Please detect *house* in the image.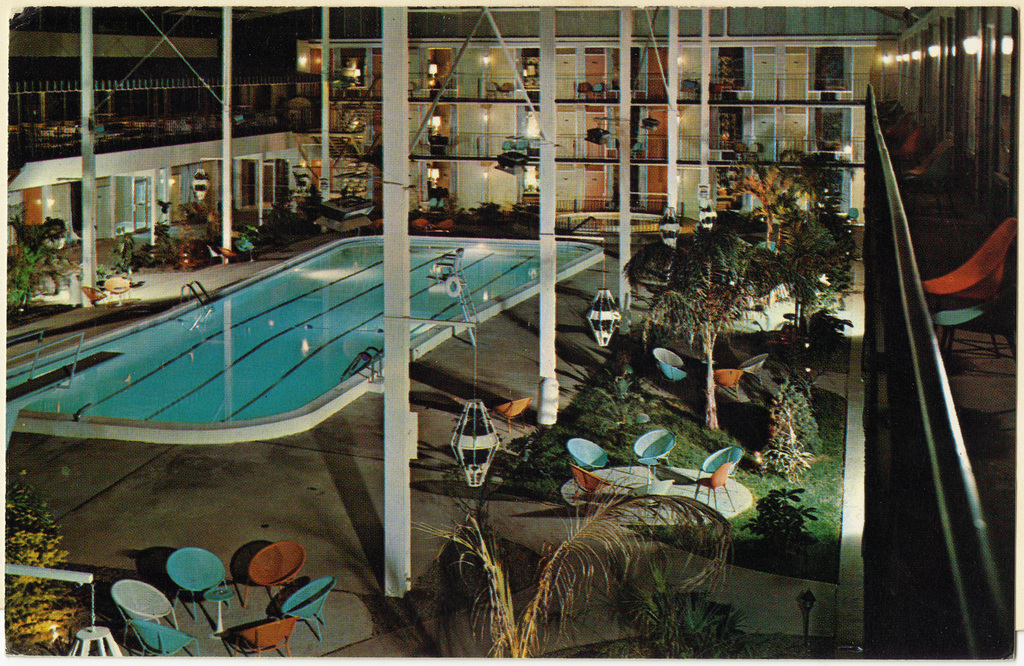
<bbox>0, 10, 294, 242</bbox>.
